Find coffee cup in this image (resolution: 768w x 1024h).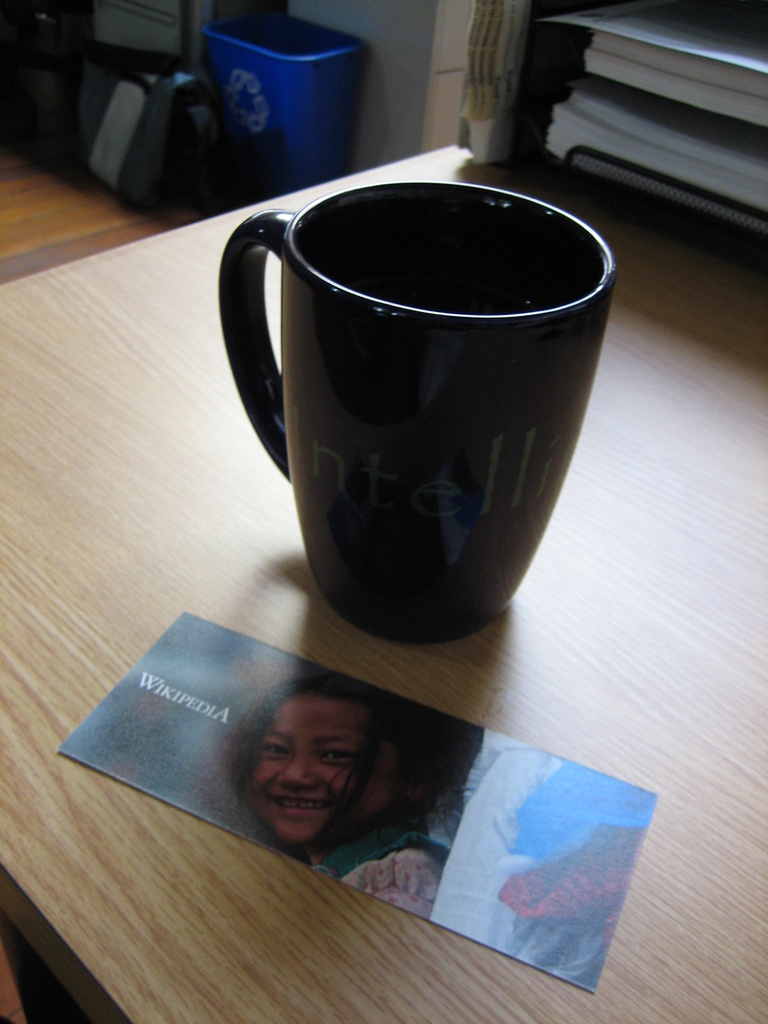
[left=216, top=179, right=618, bottom=646].
